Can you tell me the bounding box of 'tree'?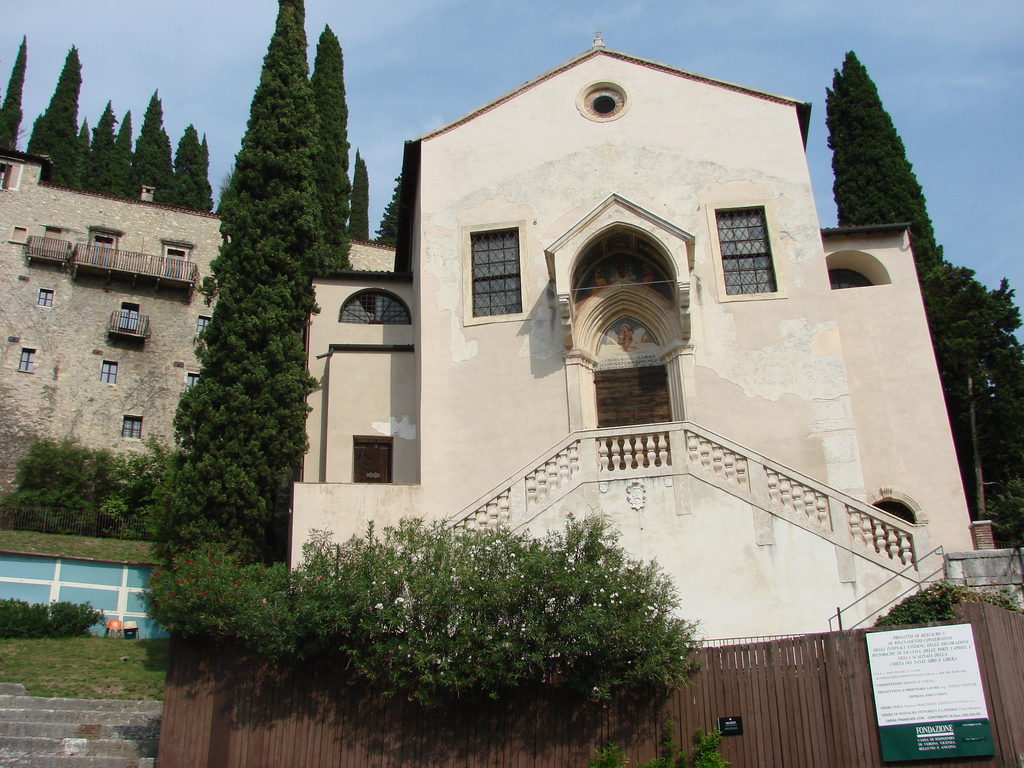
bbox(342, 162, 372, 241).
